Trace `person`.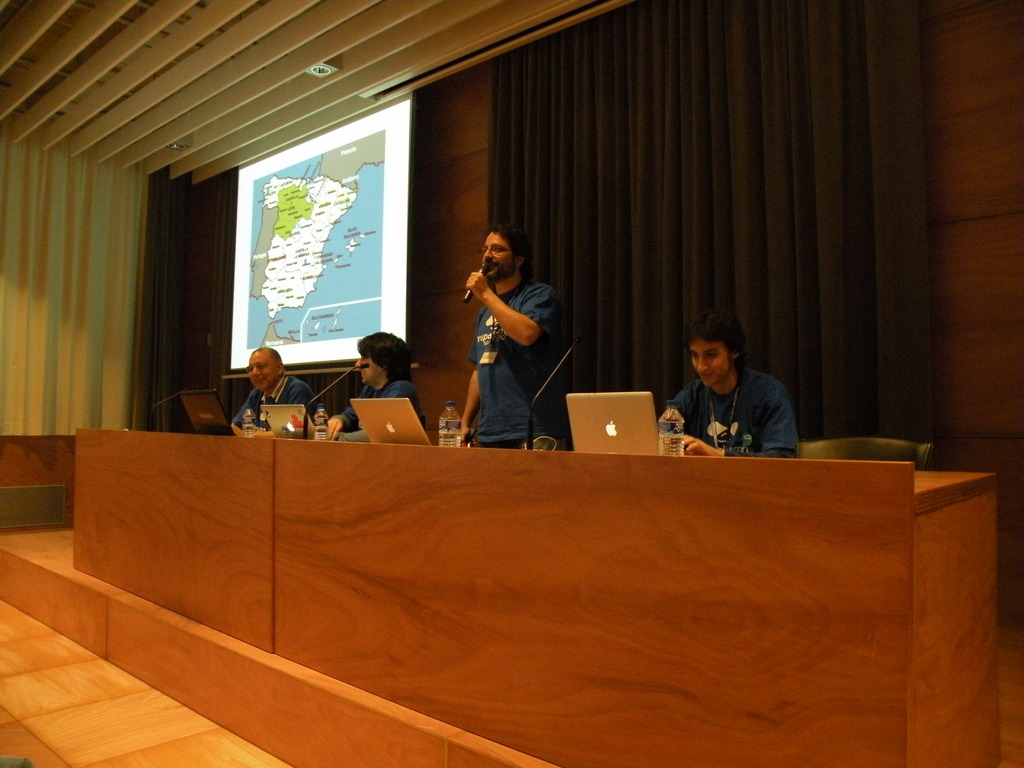
Traced to box(231, 352, 318, 436).
